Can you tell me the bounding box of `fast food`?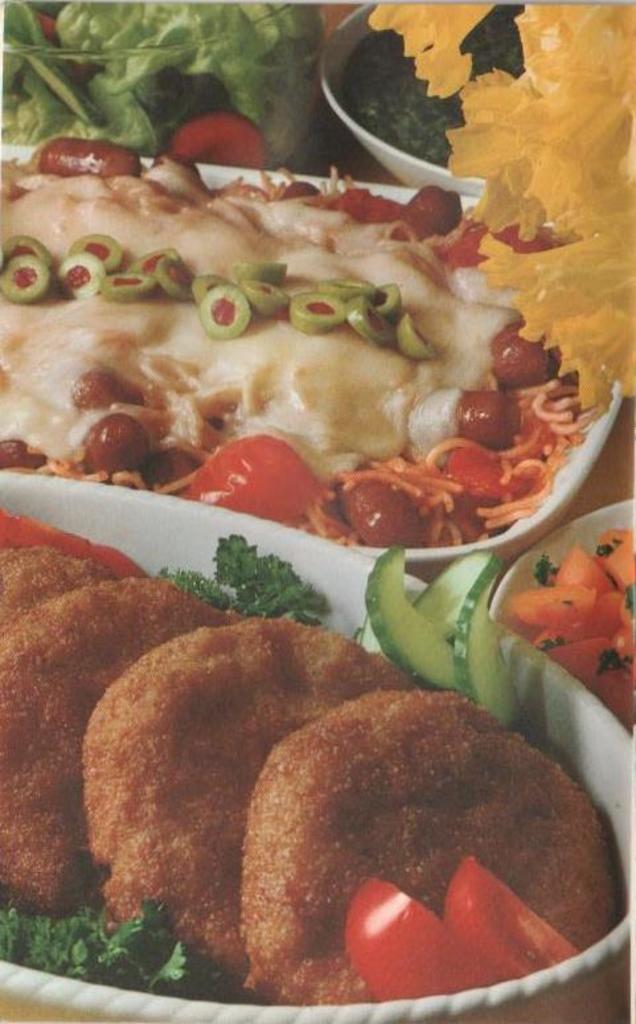
Rect(0, 574, 235, 919).
